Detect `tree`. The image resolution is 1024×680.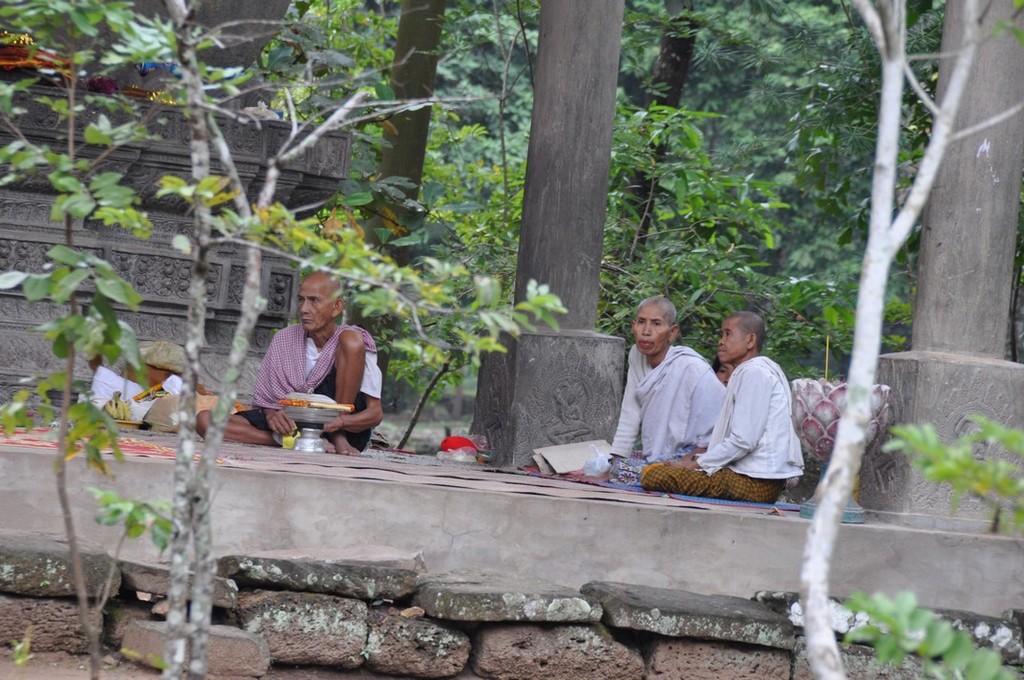
region(0, 0, 177, 679).
